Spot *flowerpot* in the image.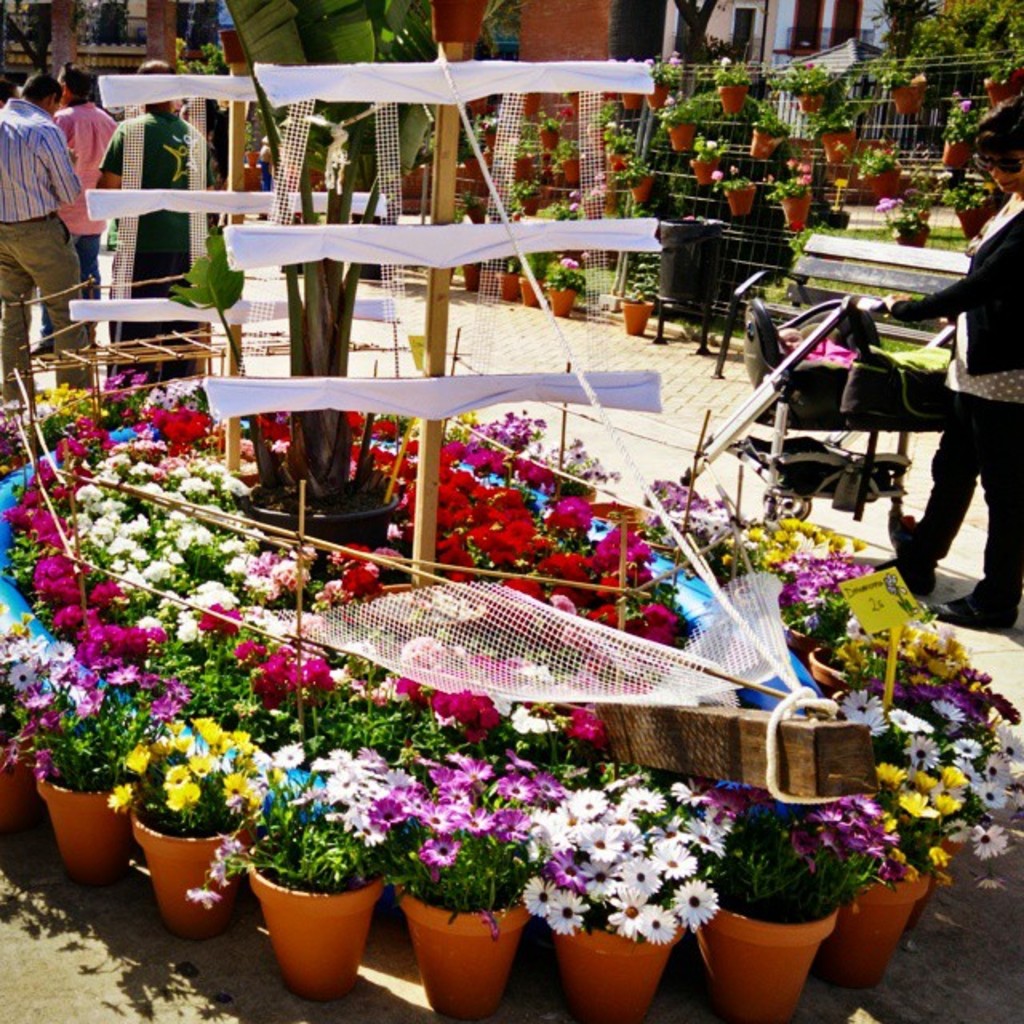
*flowerpot* found at (392, 875, 533, 1019).
